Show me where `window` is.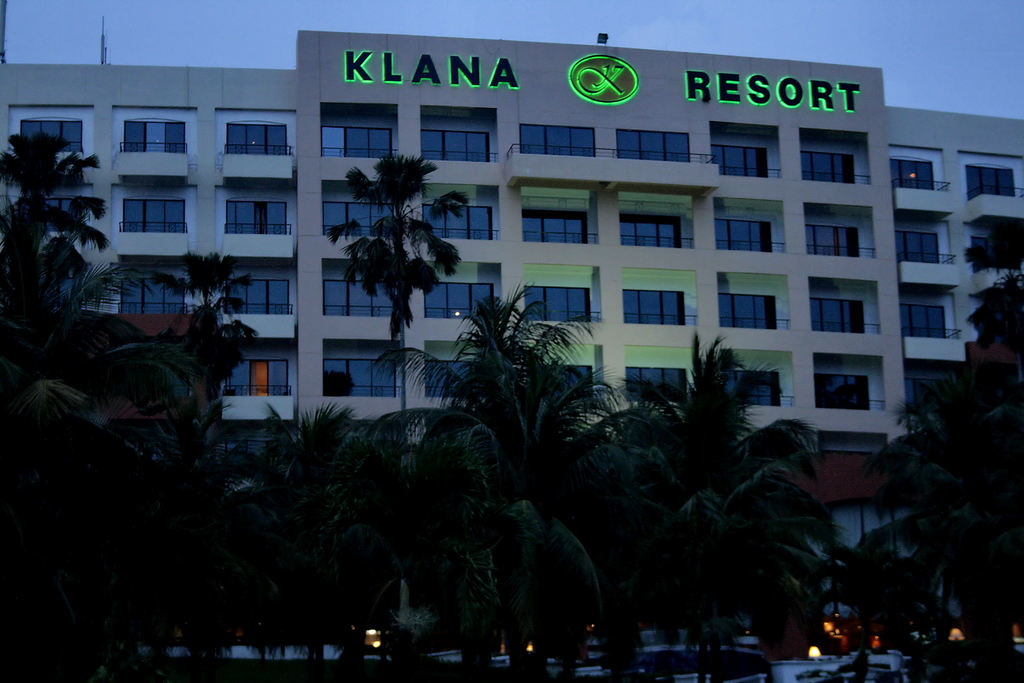
`window` is at {"left": 225, "top": 356, "right": 287, "bottom": 397}.
